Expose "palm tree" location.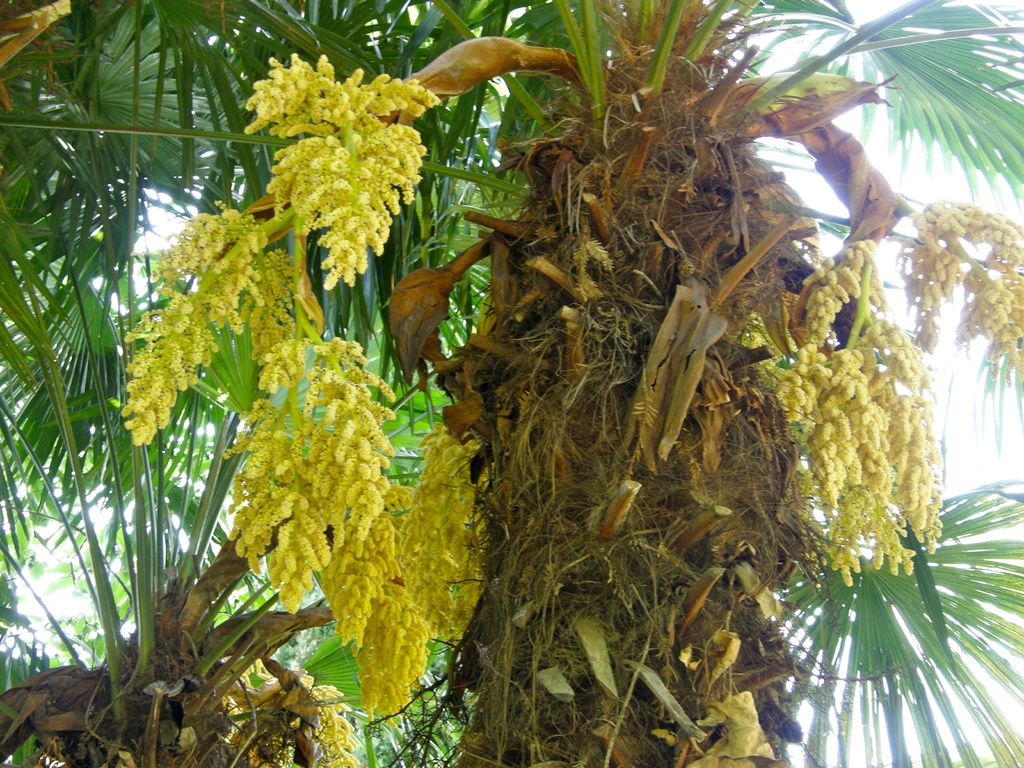
Exposed at box(0, 0, 1023, 767).
